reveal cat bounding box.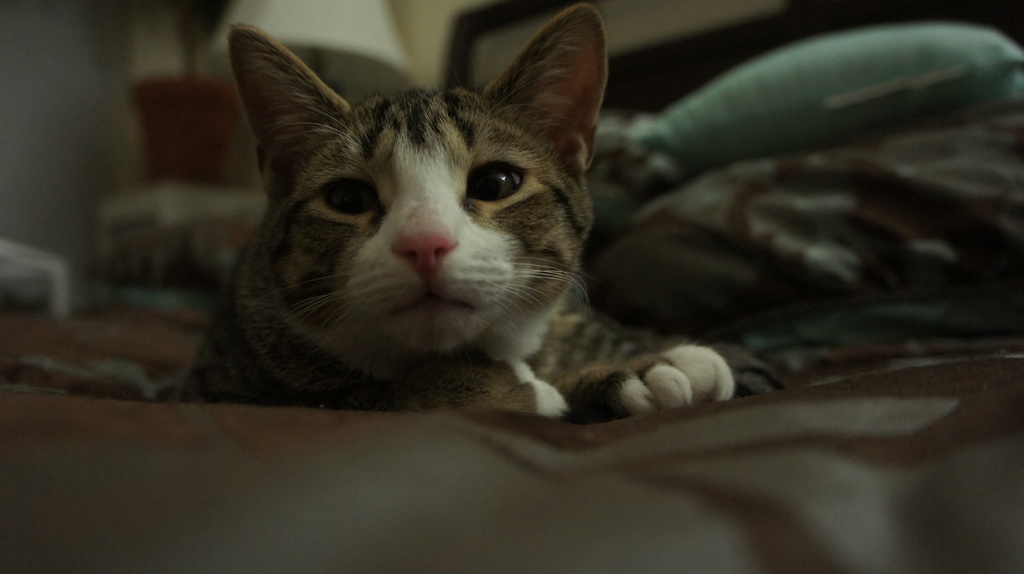
Revealed: [left=177, top=0, right=736, bottom=428].
